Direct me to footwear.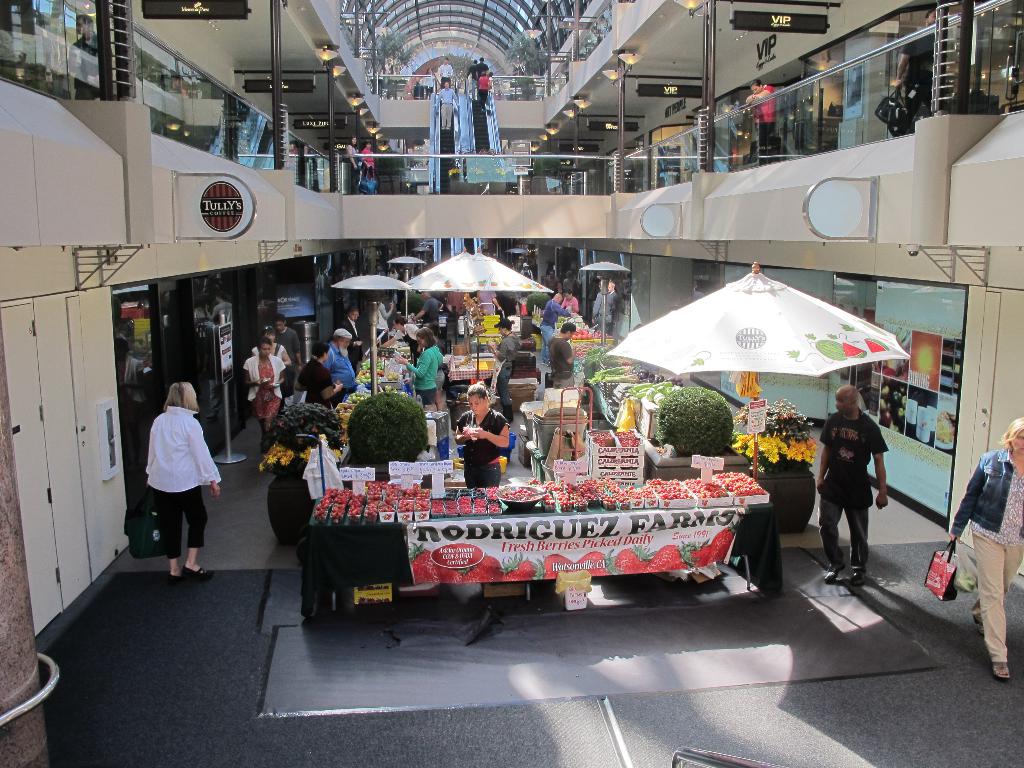
Direction: left=991, top=662, right=1013, bottom=685.
